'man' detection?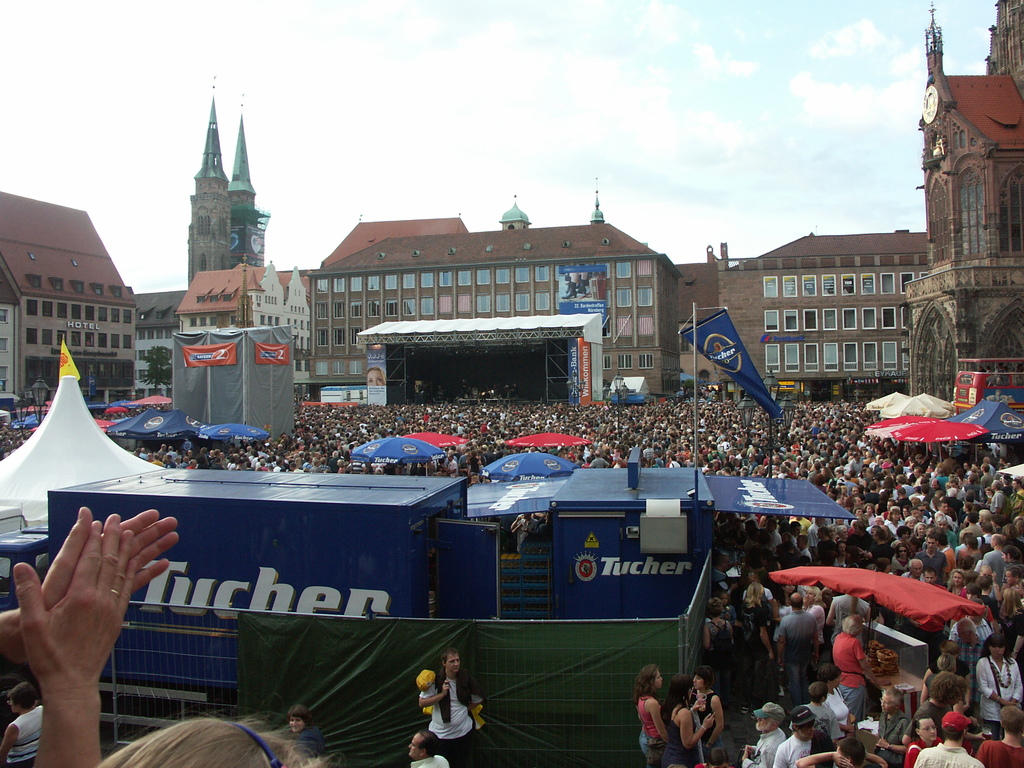
region(924, 566, 945, 585)
